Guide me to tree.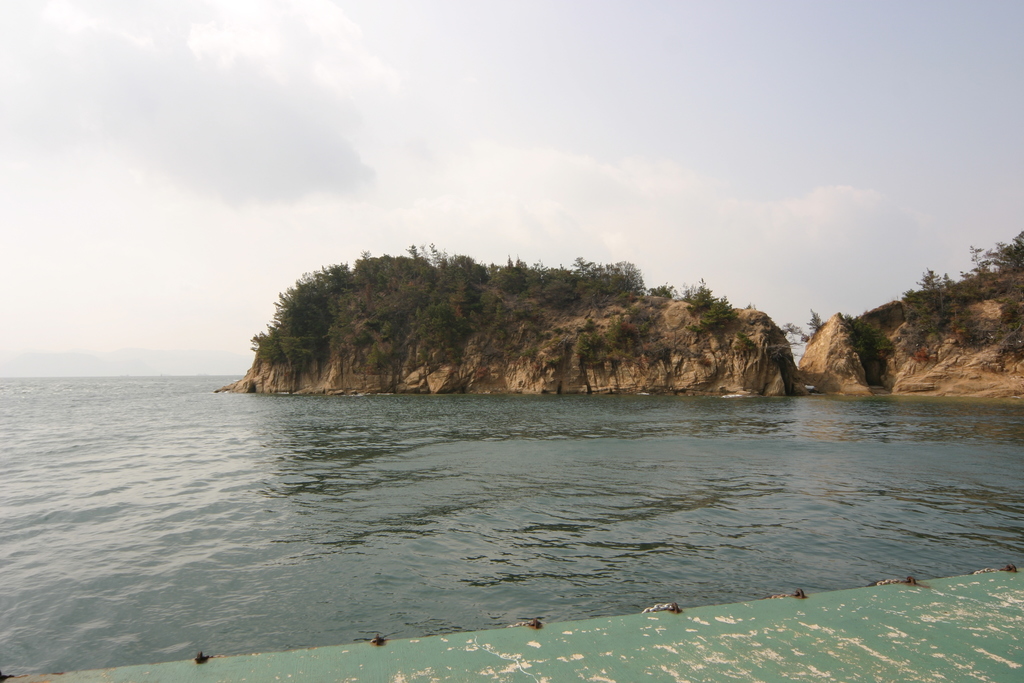
Guidance: [x1=674, y1=281, x2=724, y2=340].
